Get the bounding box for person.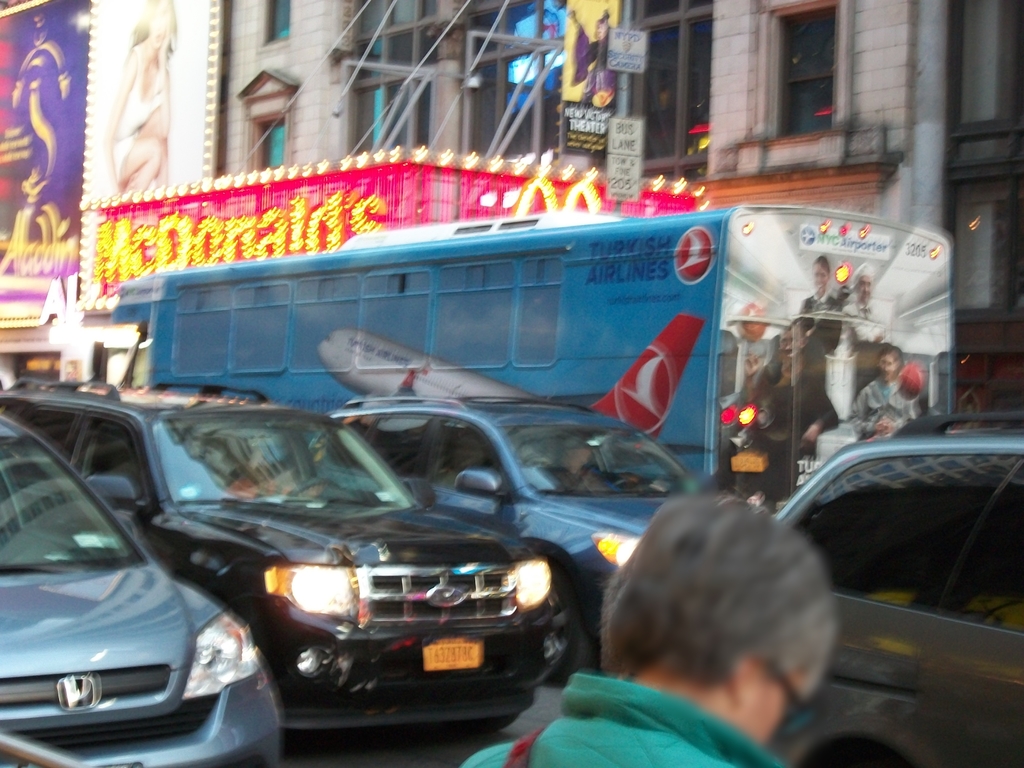
730 302 772 390.
